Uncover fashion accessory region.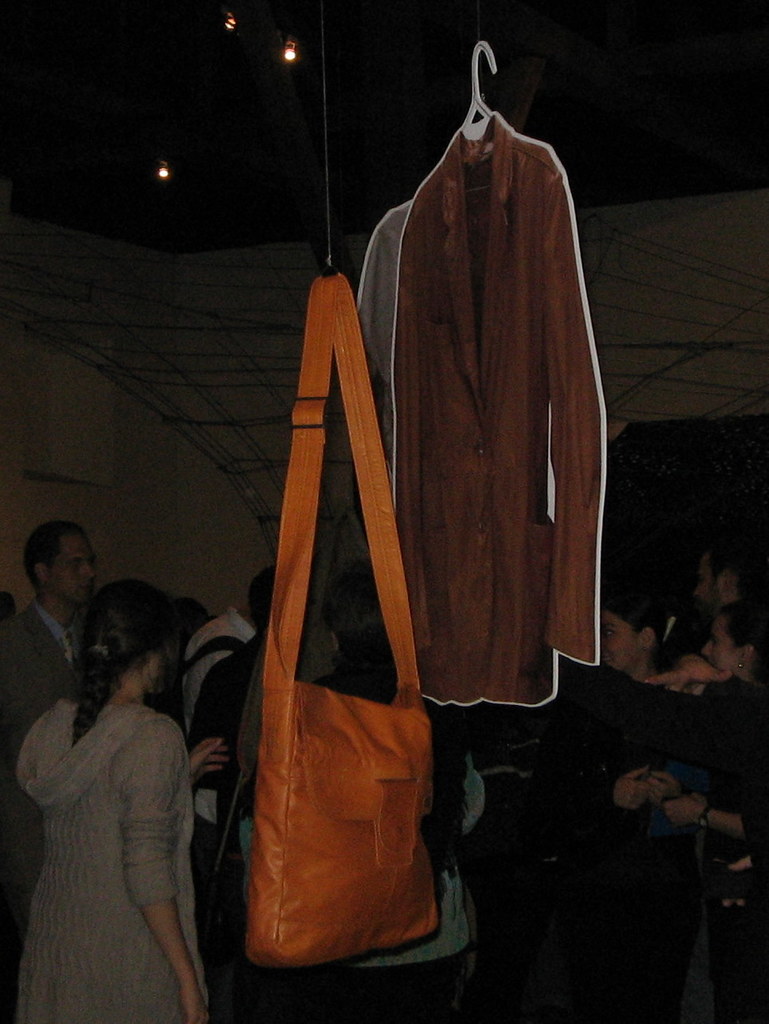
Uncovered: region(243, 267, 449, 977).
